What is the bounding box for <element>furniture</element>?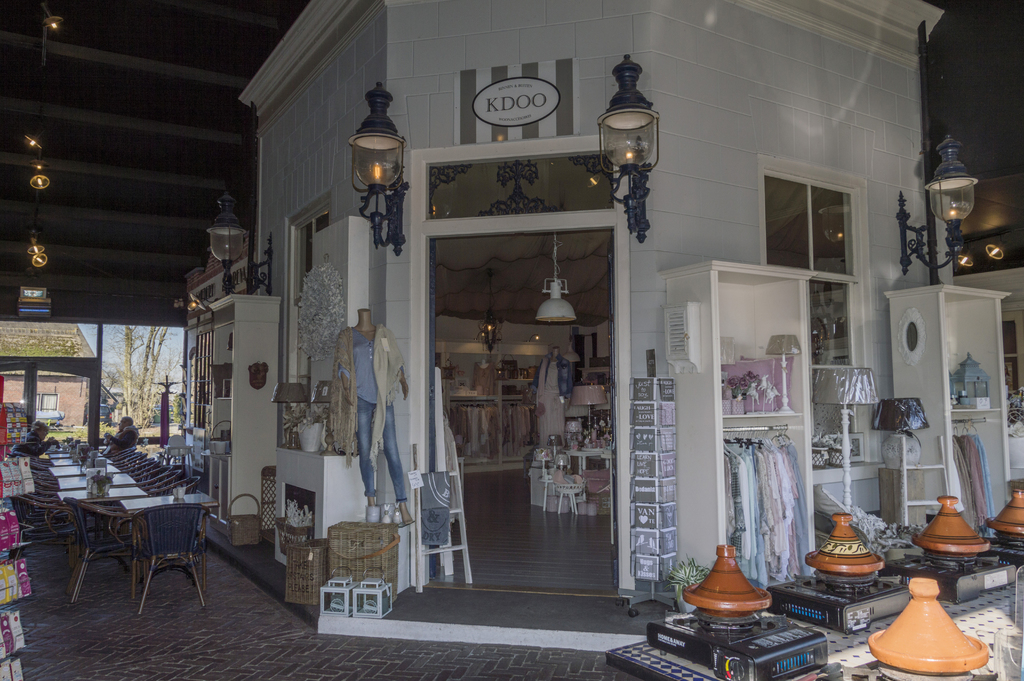
<bbox>435, 338, 551, 472</bbox>.
